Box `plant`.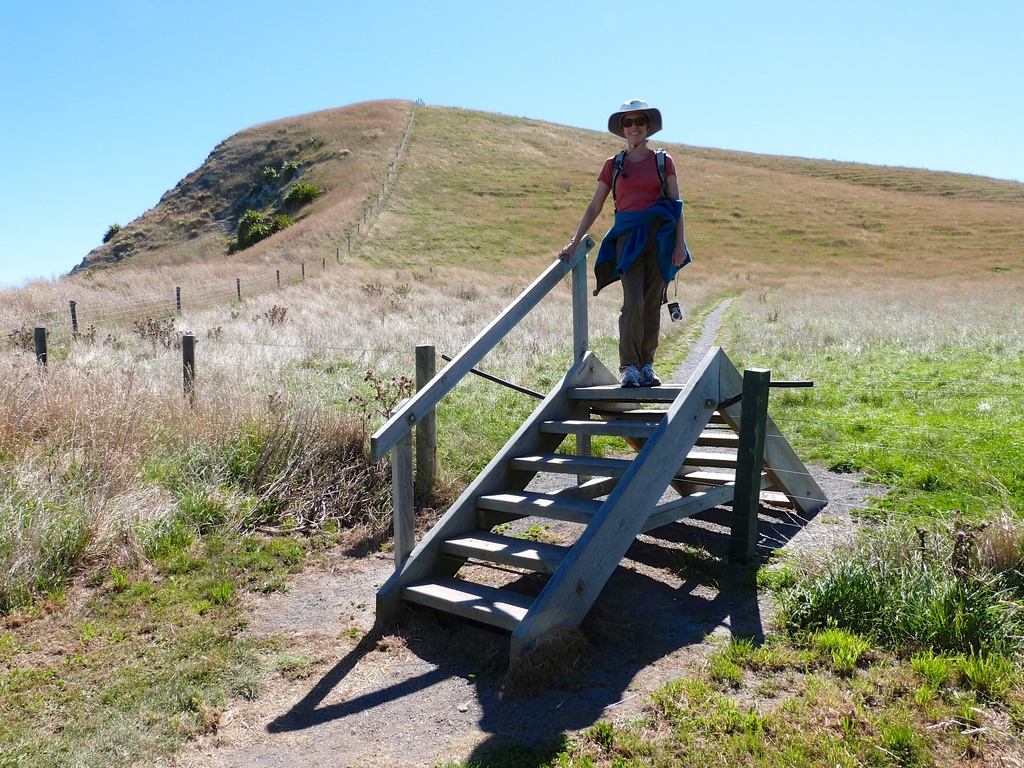
(259,164,279,183).
